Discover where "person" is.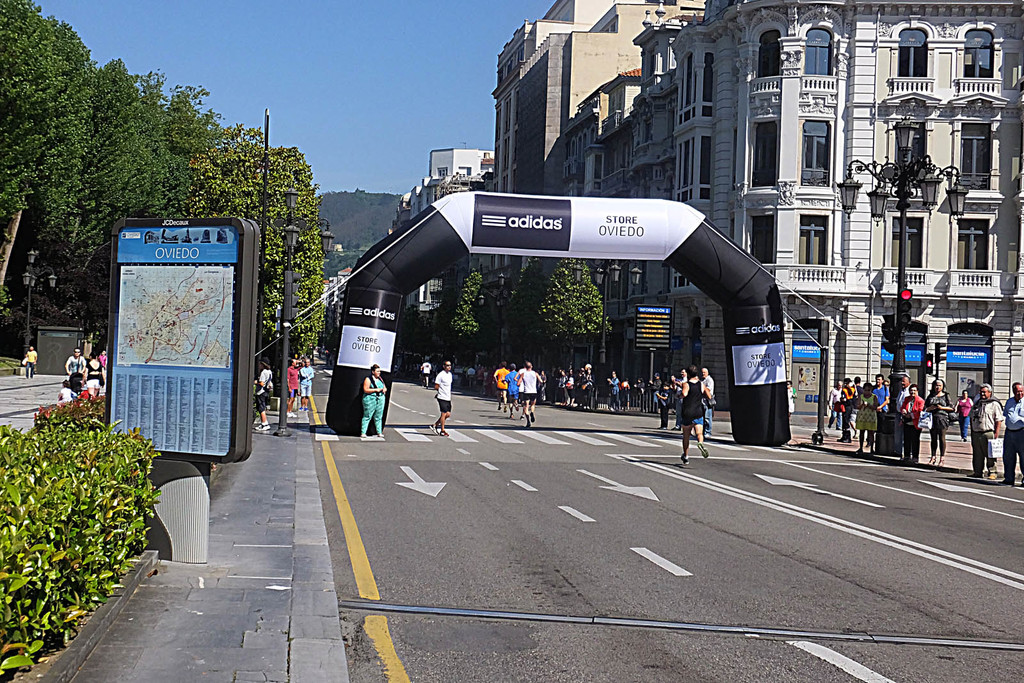
Discovered at box(682, 365, 700, 408).
